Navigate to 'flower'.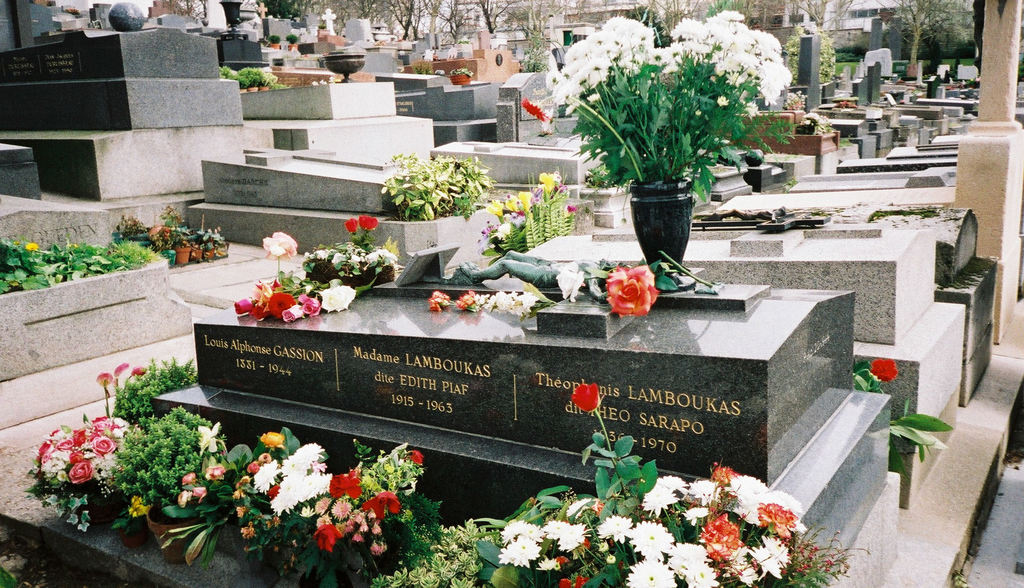
Navigation target: locate(282, 296, 309, 324).
